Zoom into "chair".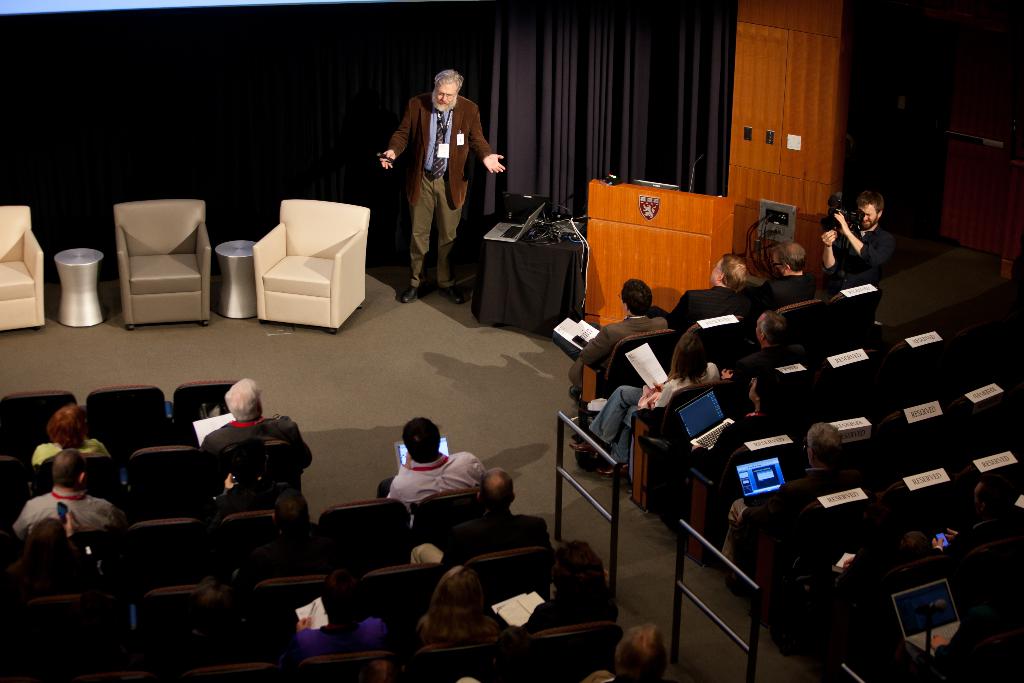
Zoom target: 956, 451, 1023, 523.
